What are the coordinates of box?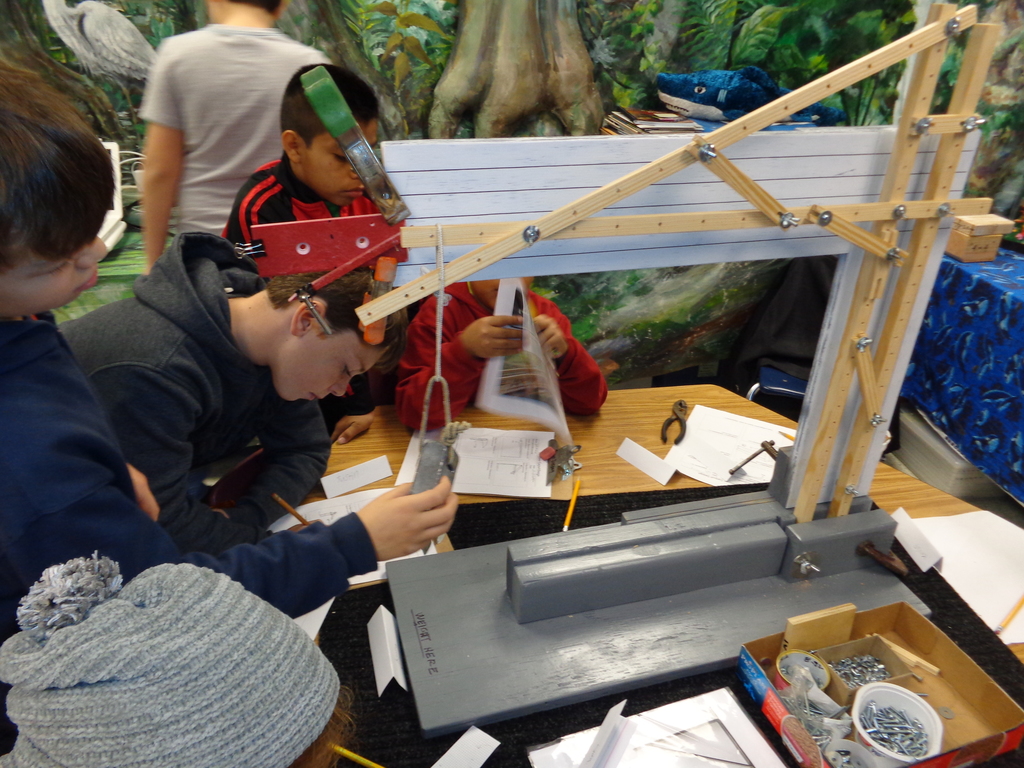
736, 598, 982, 757.
